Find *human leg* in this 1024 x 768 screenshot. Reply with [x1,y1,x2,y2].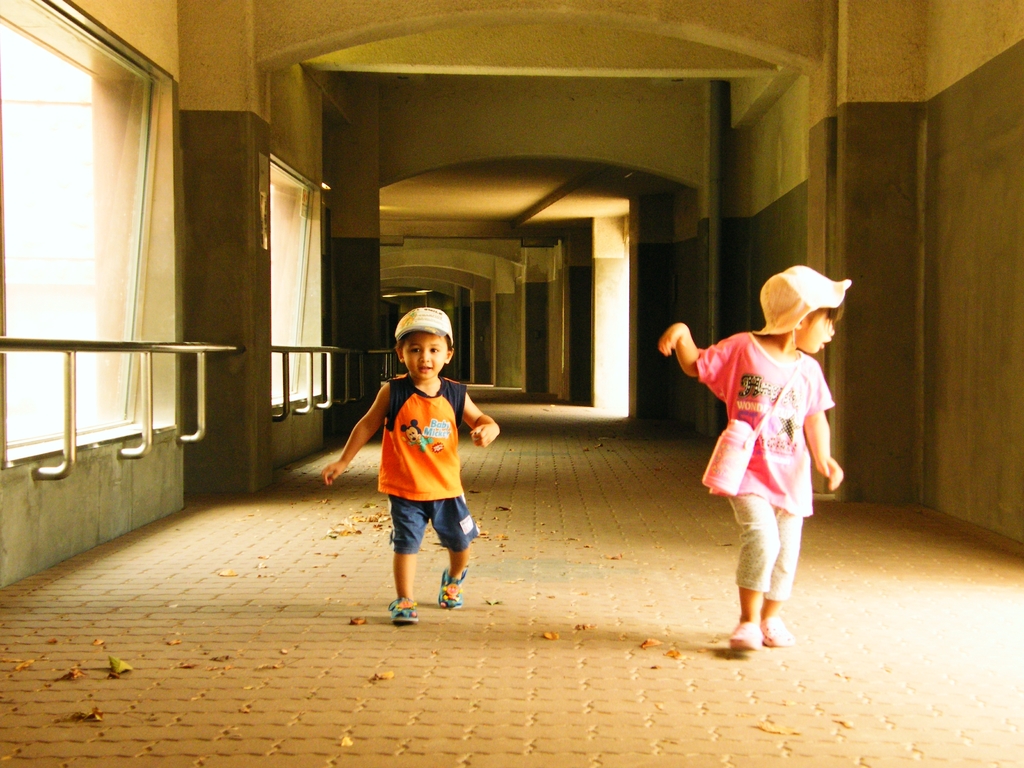
[763,514,801,643].
